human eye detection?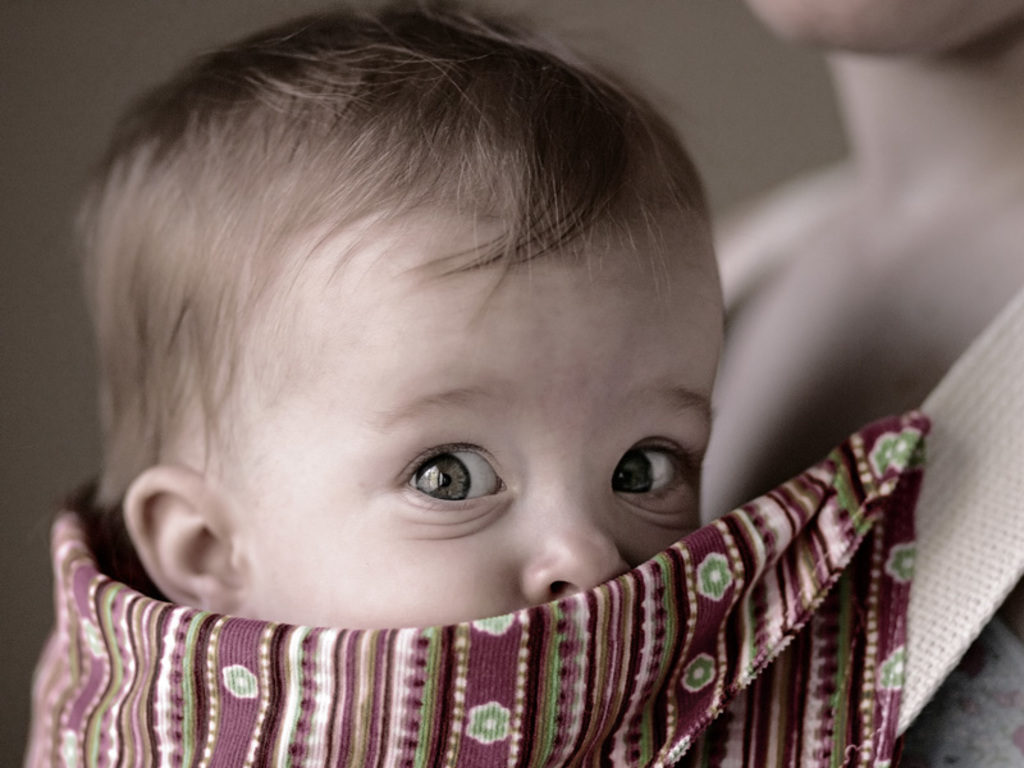
<region>607, 434, 708, 515</region>
